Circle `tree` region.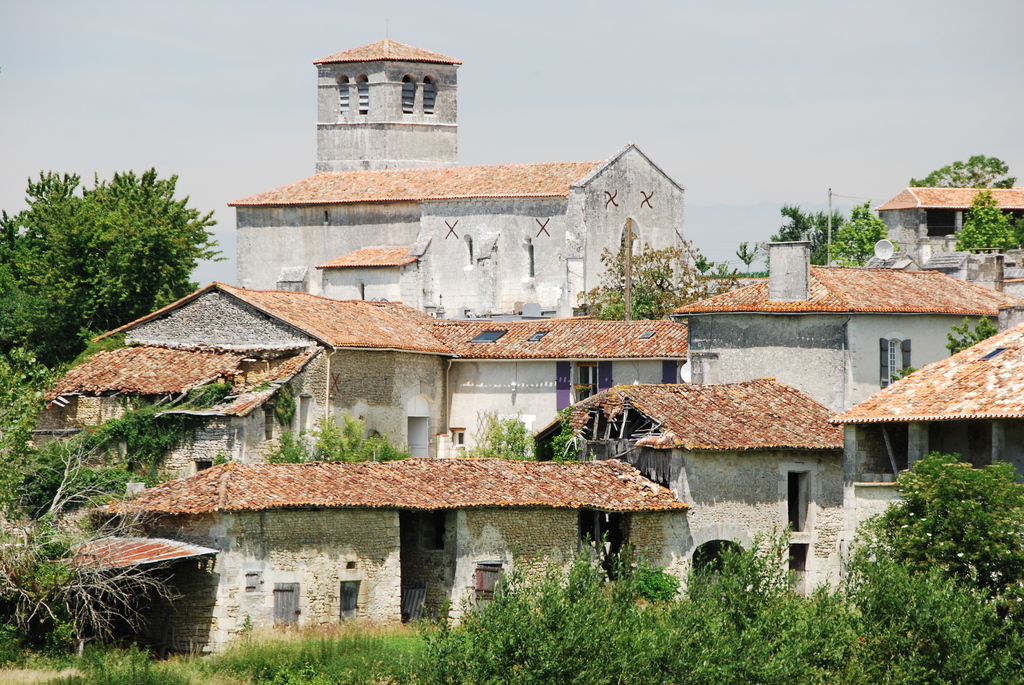
Region: {"x1": 460, "y1": 406, "x2": 540, "y2": 468}.
